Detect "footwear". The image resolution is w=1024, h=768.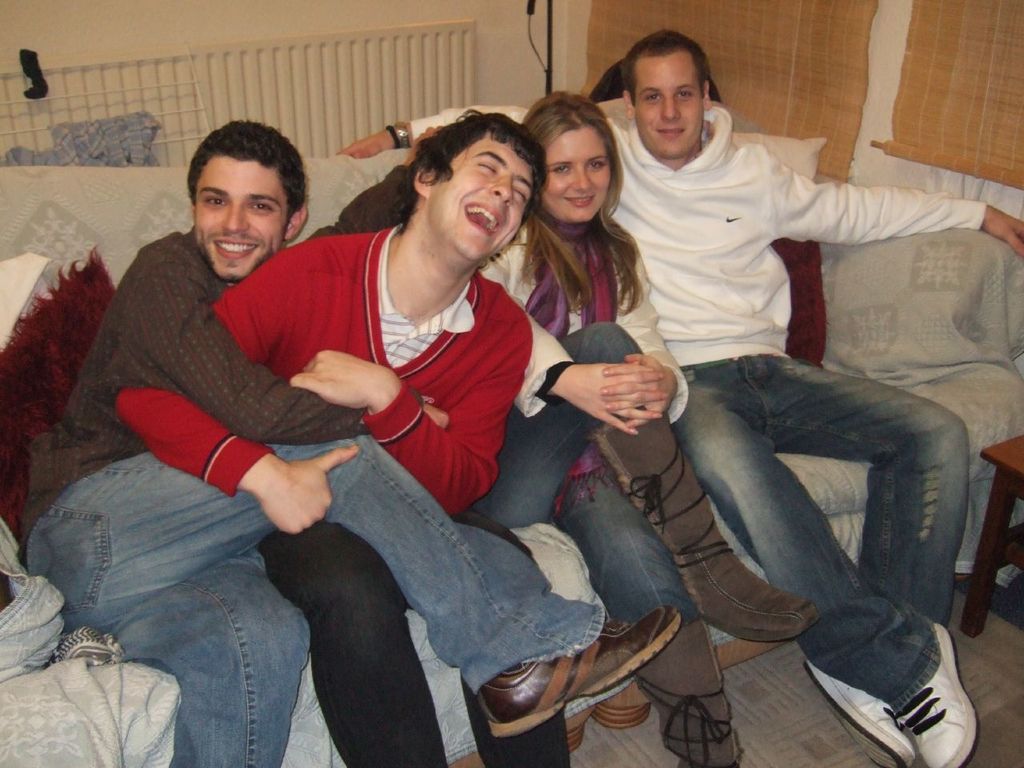
box=[594, 402, 822, 642].
